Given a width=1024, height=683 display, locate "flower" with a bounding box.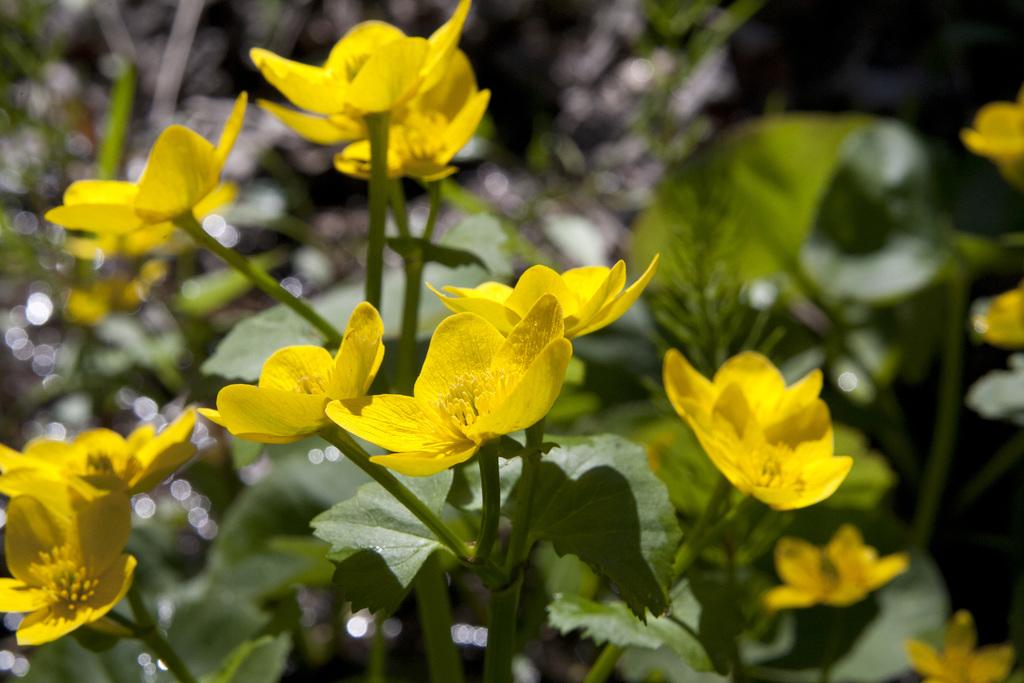
Located: select_region(250, 0, 474, 119).
